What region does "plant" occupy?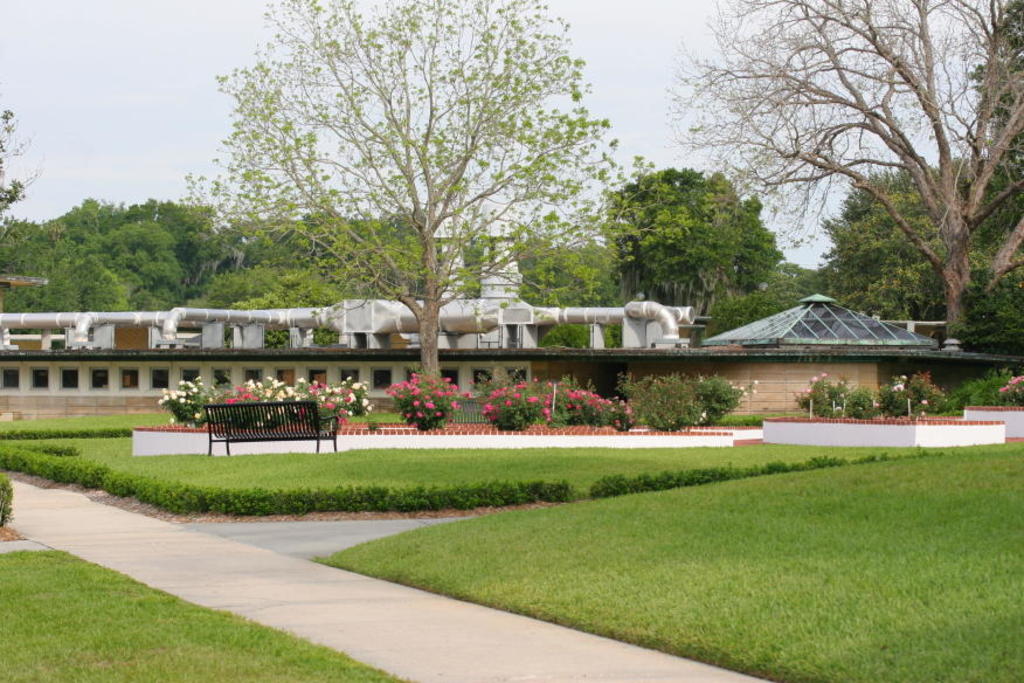
select_region(558, 380, 617, 425).
